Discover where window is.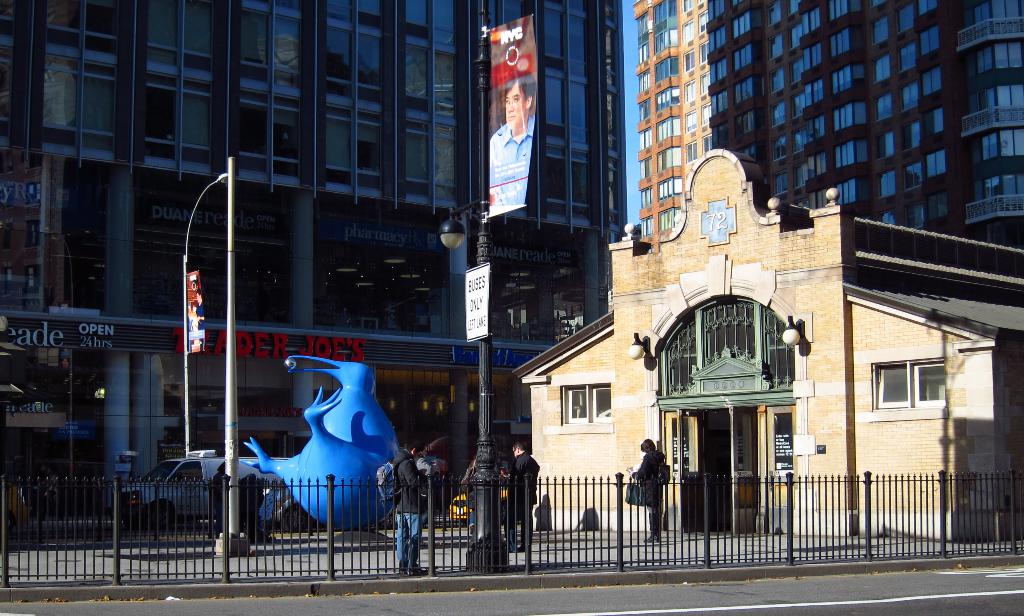
Discovered at 408:119:461:194.
